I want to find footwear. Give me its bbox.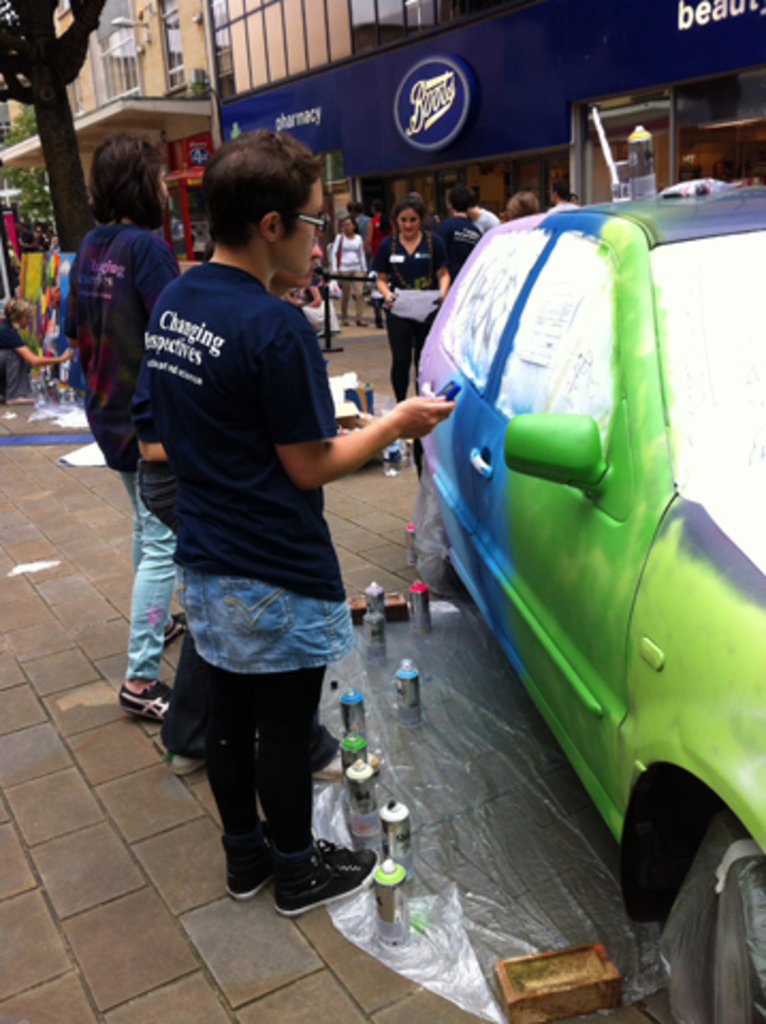
113 683 166 713.
